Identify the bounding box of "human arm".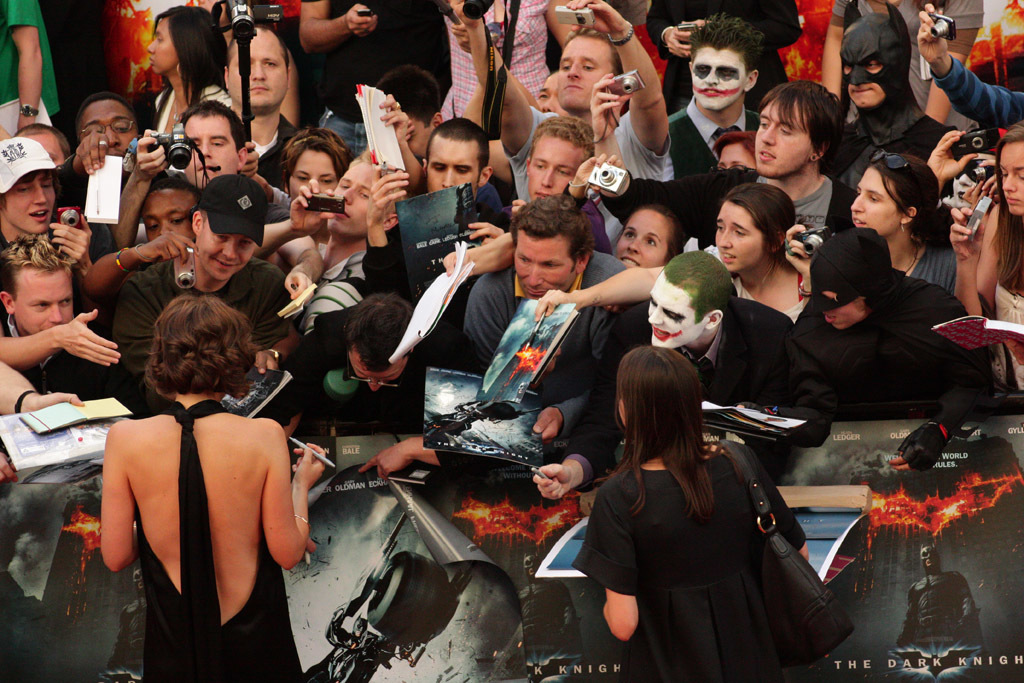
crop(712, 324, 842, 445).
